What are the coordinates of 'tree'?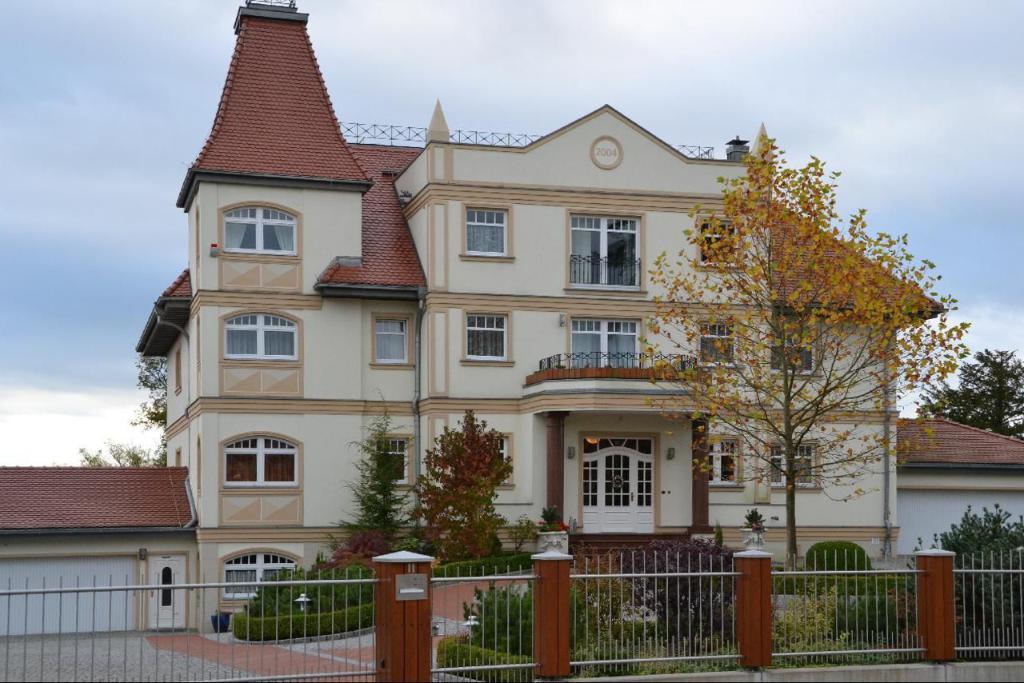
l=638, t=133, r=971, b=587.
